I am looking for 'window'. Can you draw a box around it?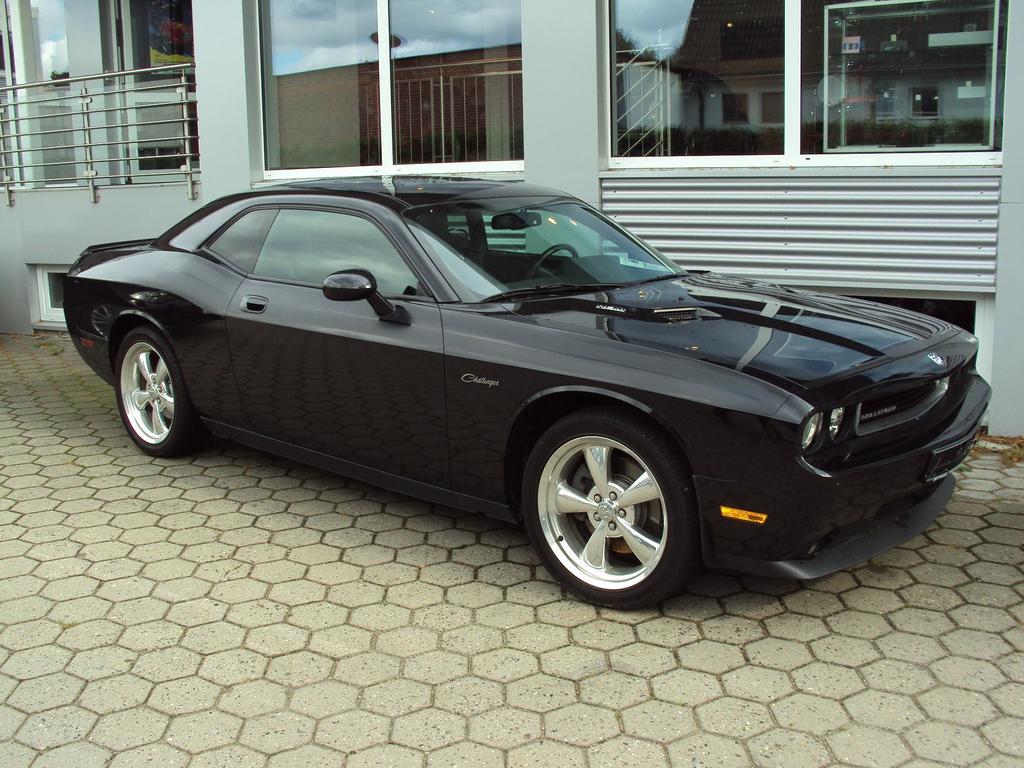
Sure, the bounding box is crop(111, 0, 204, 181).
